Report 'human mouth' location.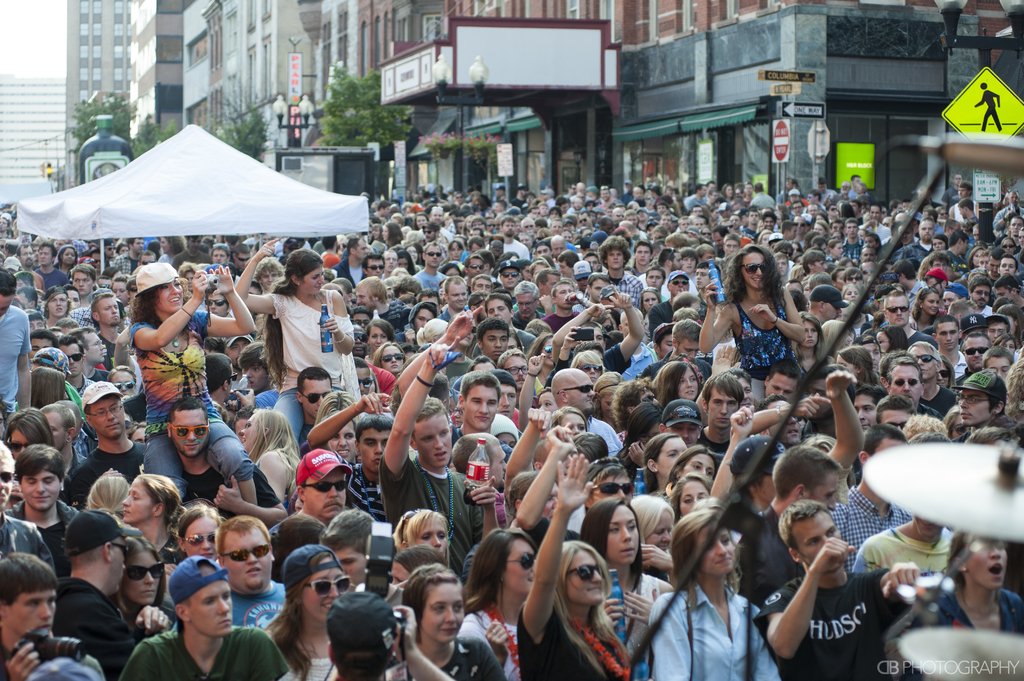
Report: <bbox>905, 394, 915, 403</bbox>.
